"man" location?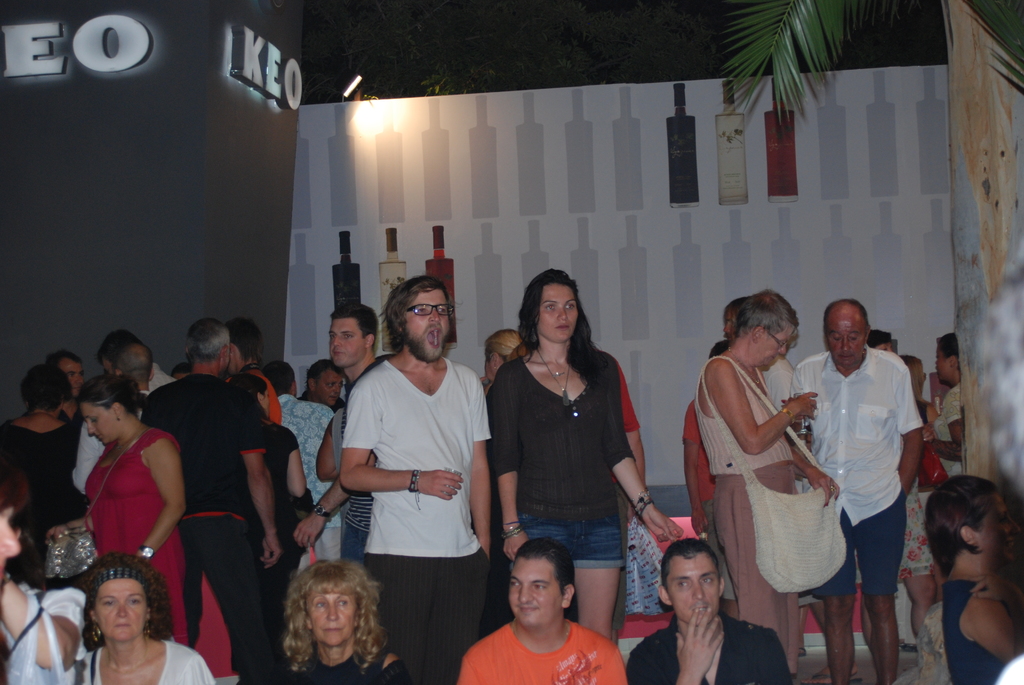
x1=95 y1=328 x2=180 y2=392
